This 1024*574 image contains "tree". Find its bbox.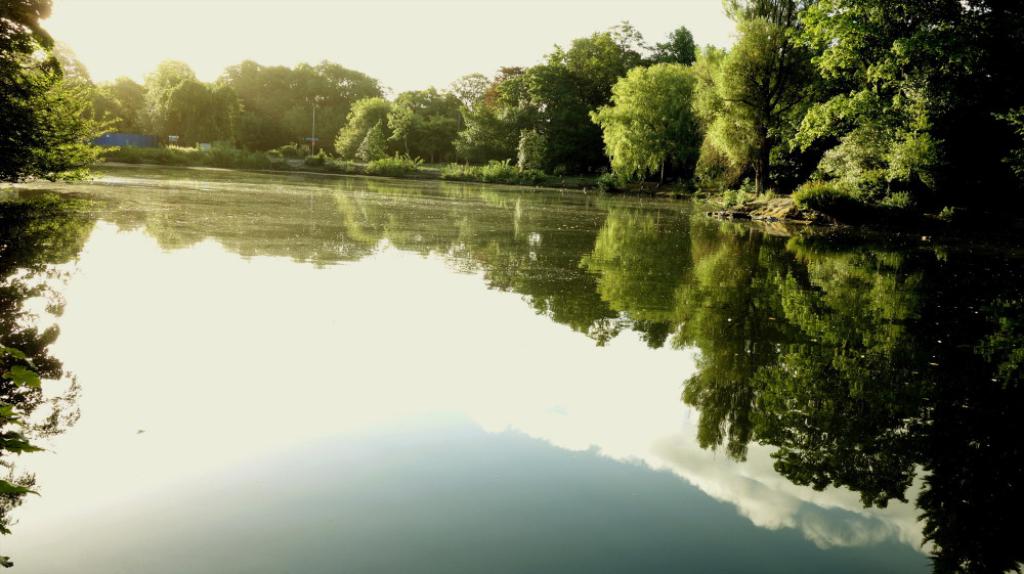
crop(717, 0, 1019, 210).
